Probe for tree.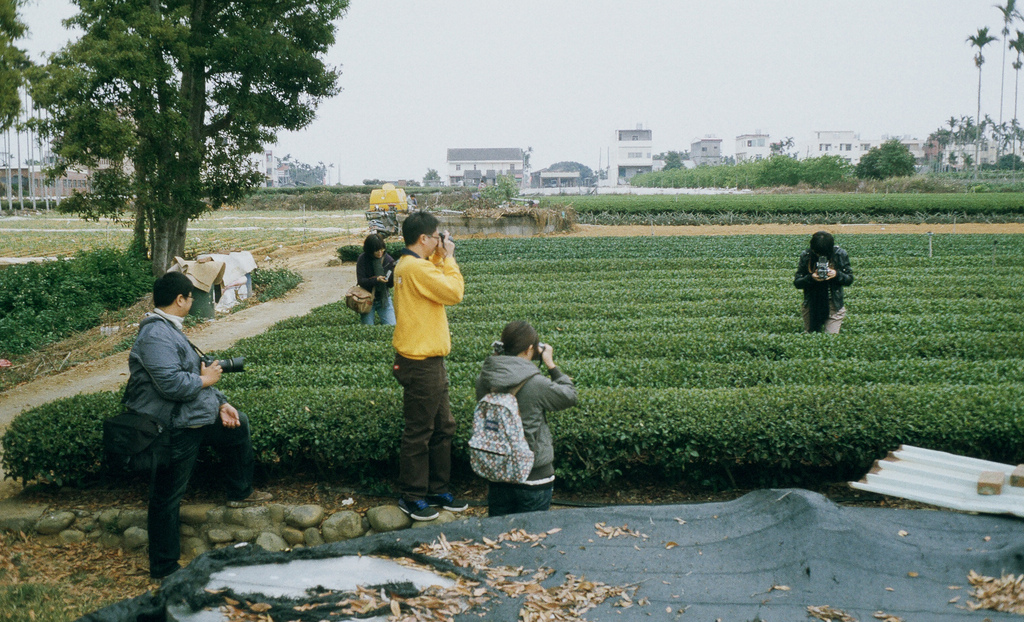
Probe result: [750,157,801,186].
